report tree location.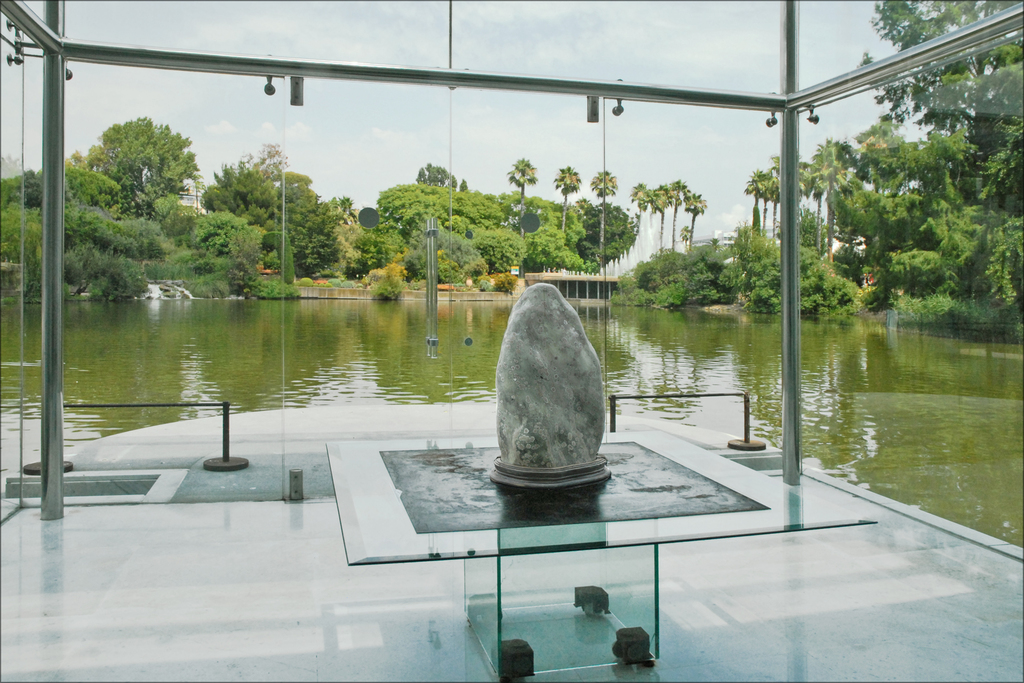
Report: detection(865, 133, 961, 270).
